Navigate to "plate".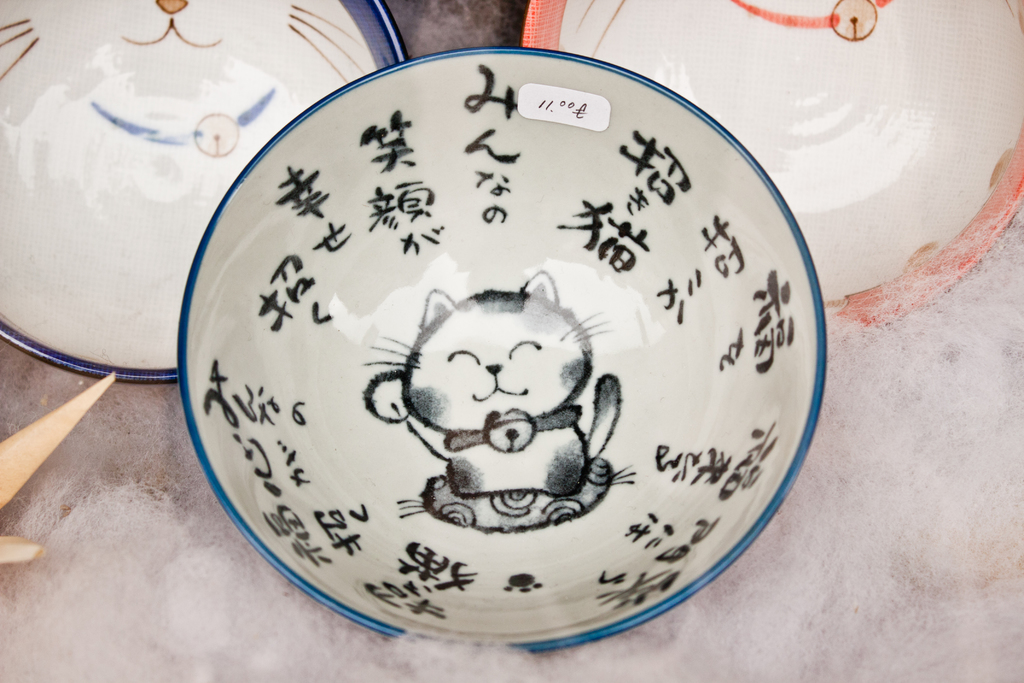
Navigation target: detection(170, 51, 831, 653).
